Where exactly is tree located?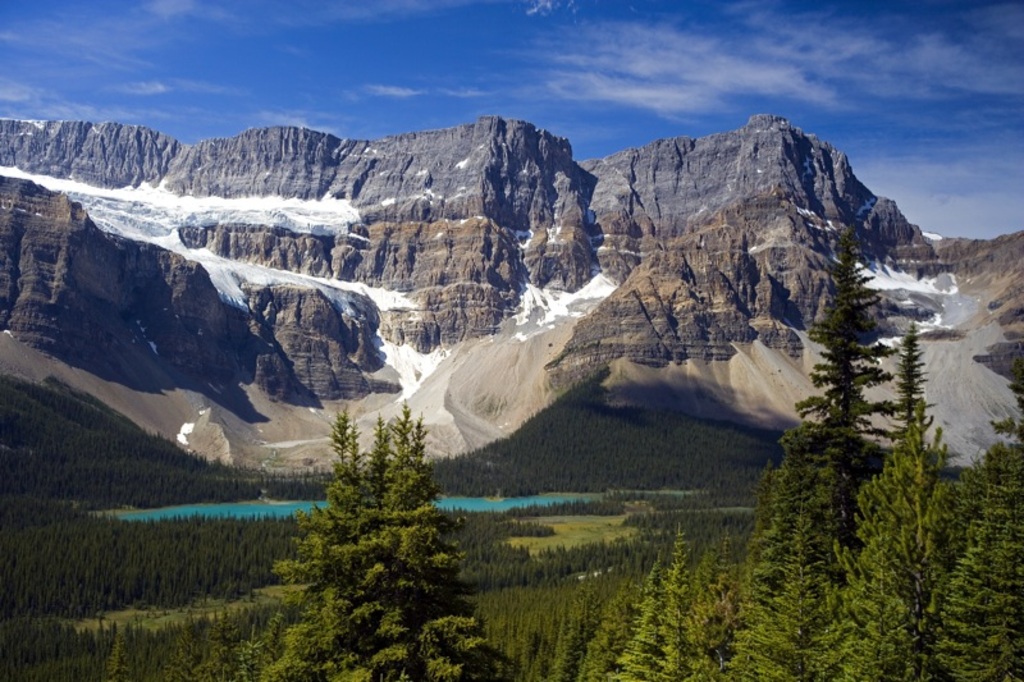
Its bounding box is rect(750, 228, 864, 681).
